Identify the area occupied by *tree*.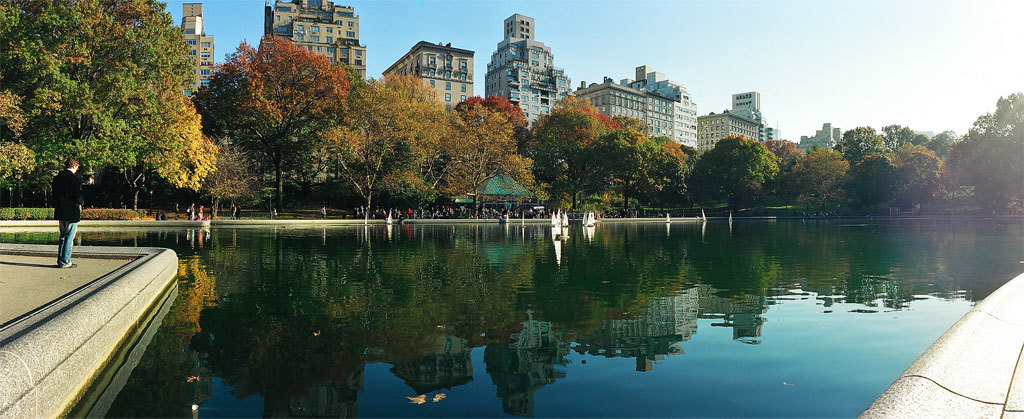
Area: box(684, 132, 784, 218).
